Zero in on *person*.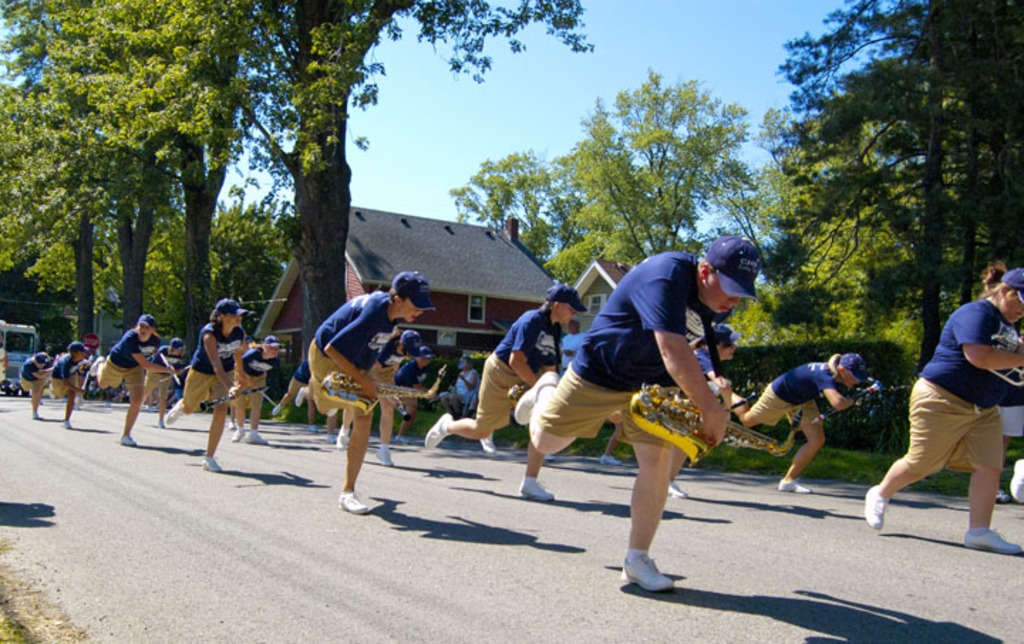
Zeroed in: x1=562 y1=321 x2=585 y2=378.
